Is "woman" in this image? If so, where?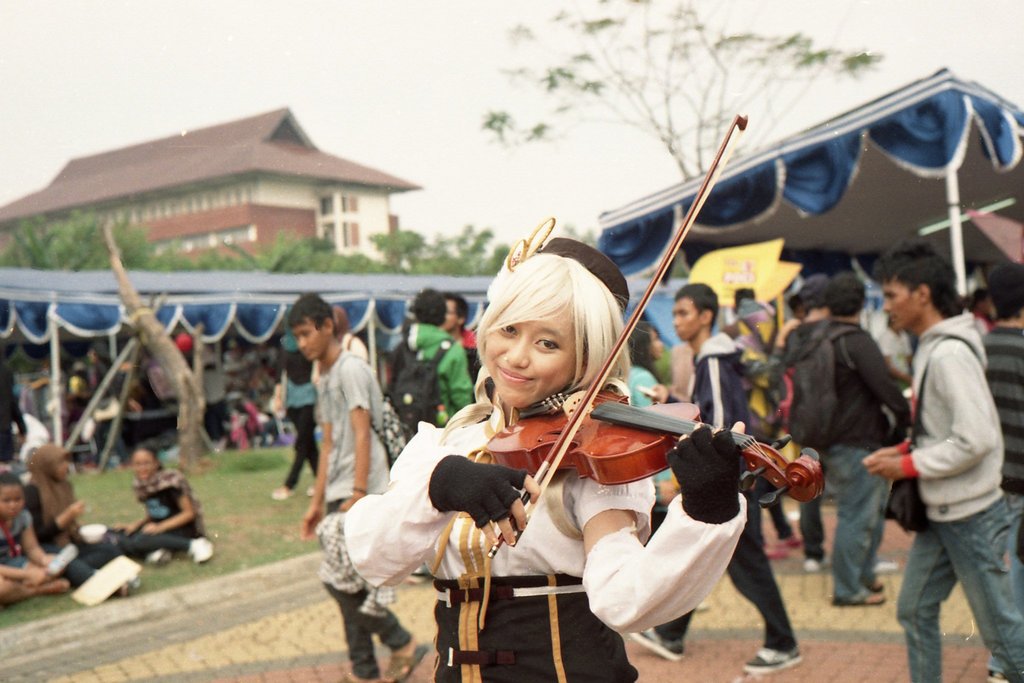
Yes, at [x1=88, y1=342, x2=122, y2=466].
